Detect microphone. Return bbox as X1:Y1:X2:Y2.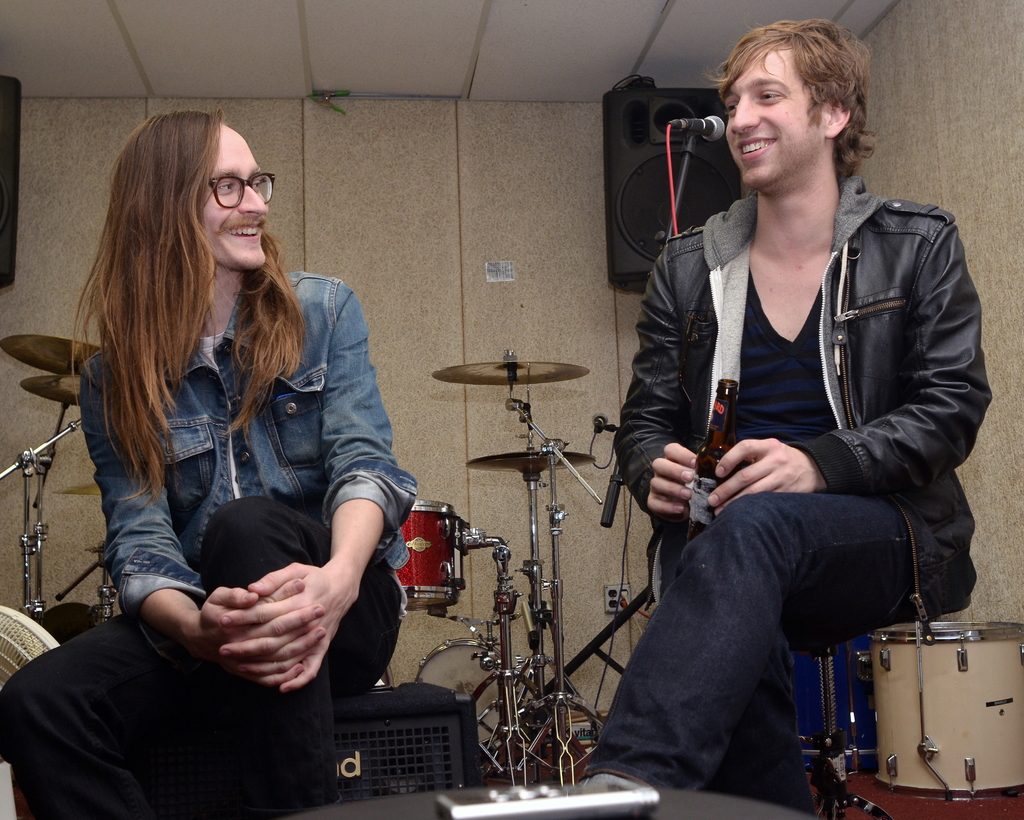
600:466:628:526.
